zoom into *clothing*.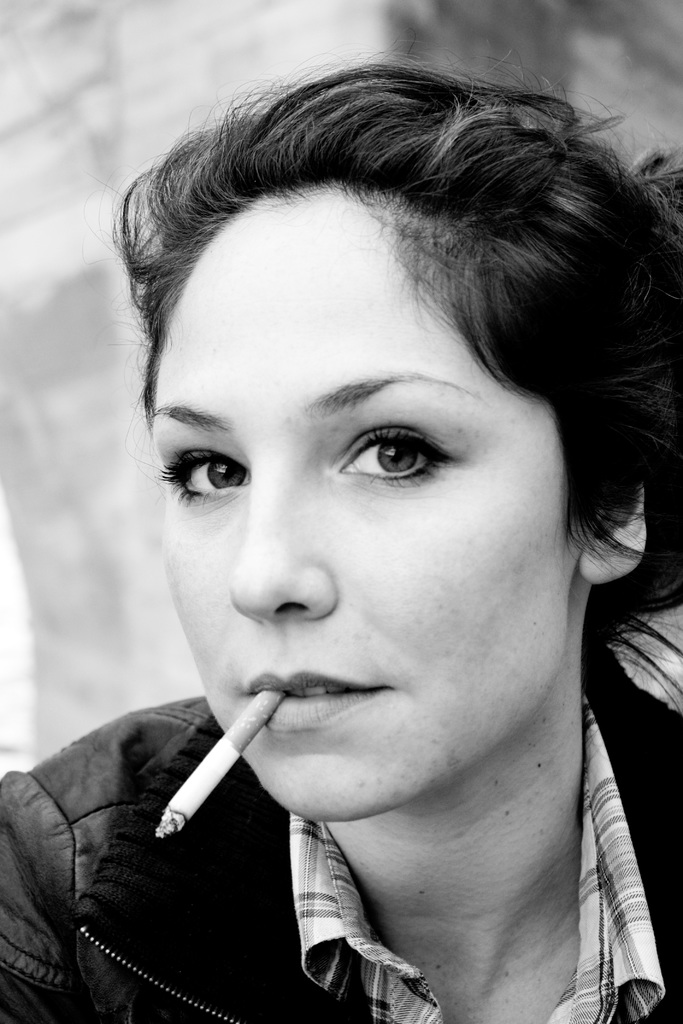
Zoom target: [3,620,682,1023].
